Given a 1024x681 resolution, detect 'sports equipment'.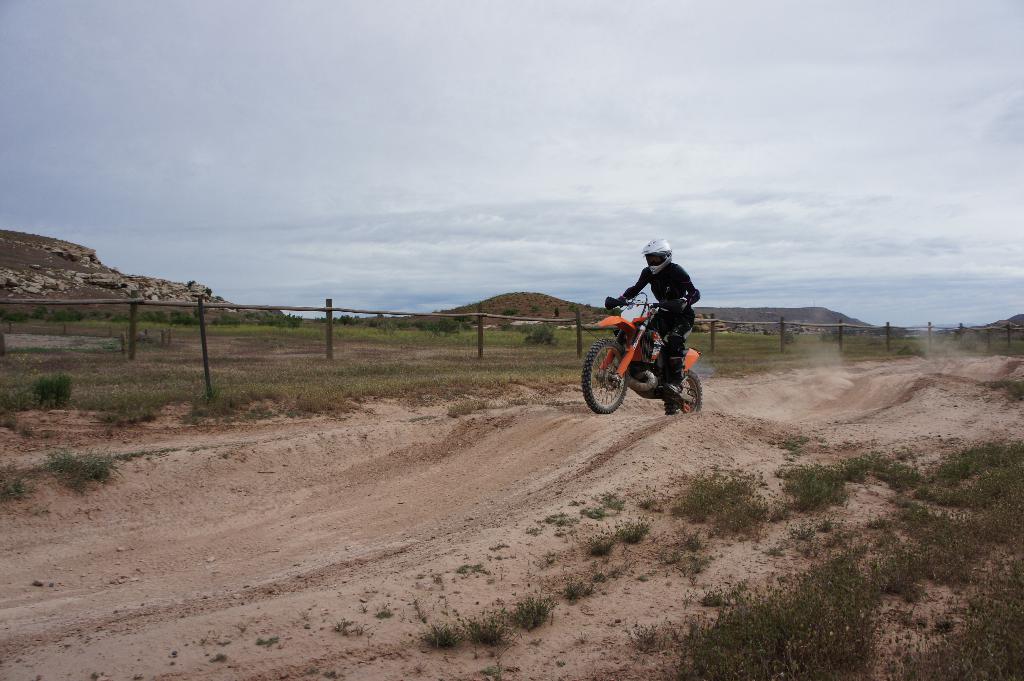
<region>674, 295, 687, 311</region>.
